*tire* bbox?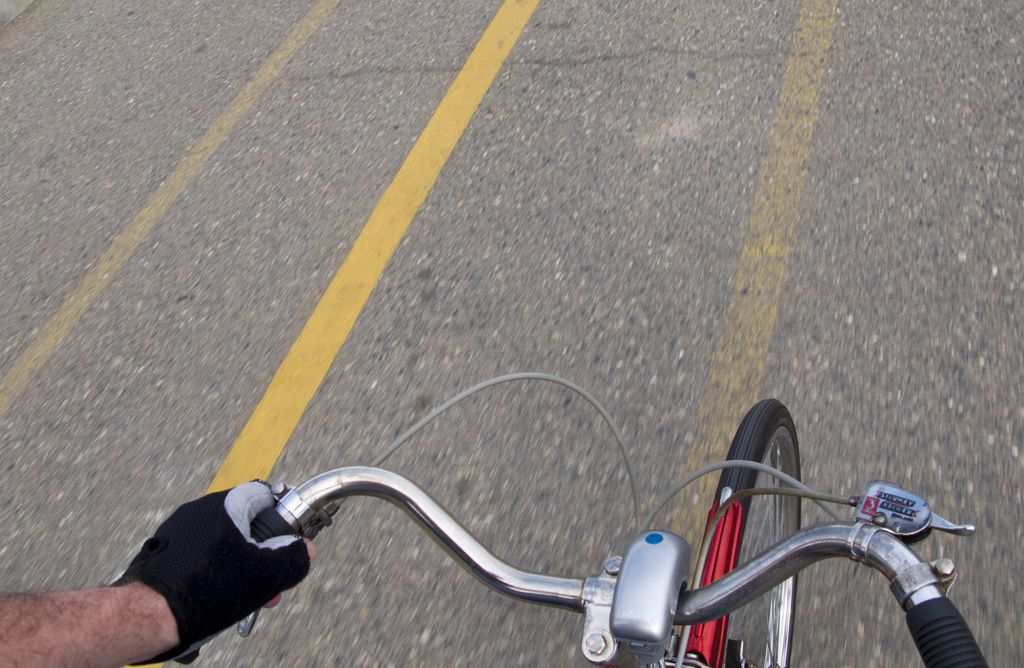
[x1=671, y1=402, x2=805, y2=667]
